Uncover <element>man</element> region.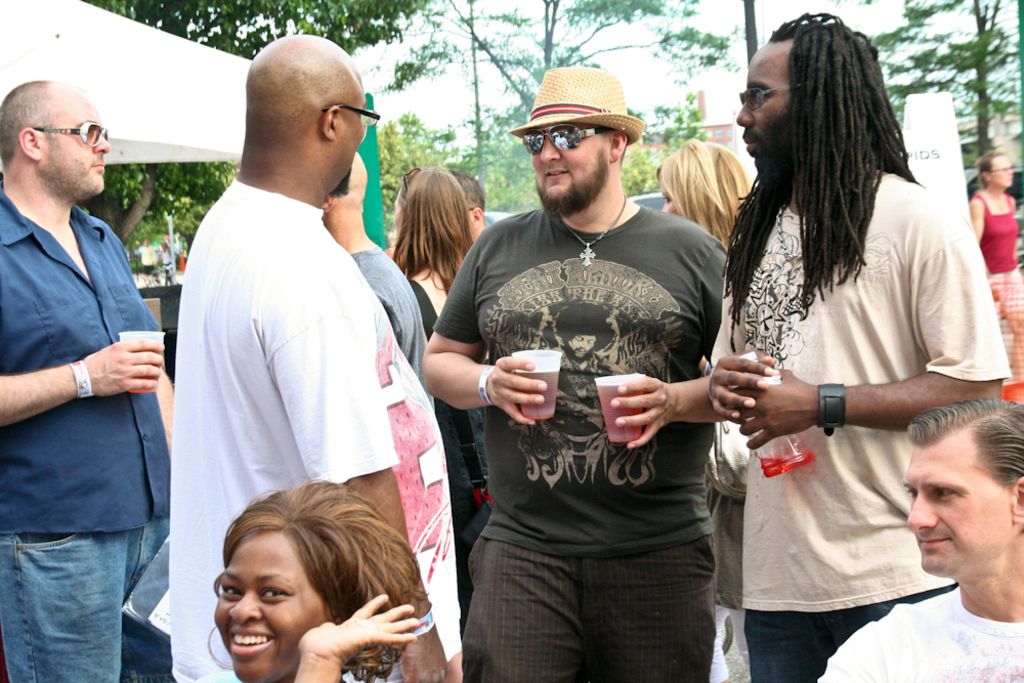
Uncovered: crop(447, 164, 508, 250).
